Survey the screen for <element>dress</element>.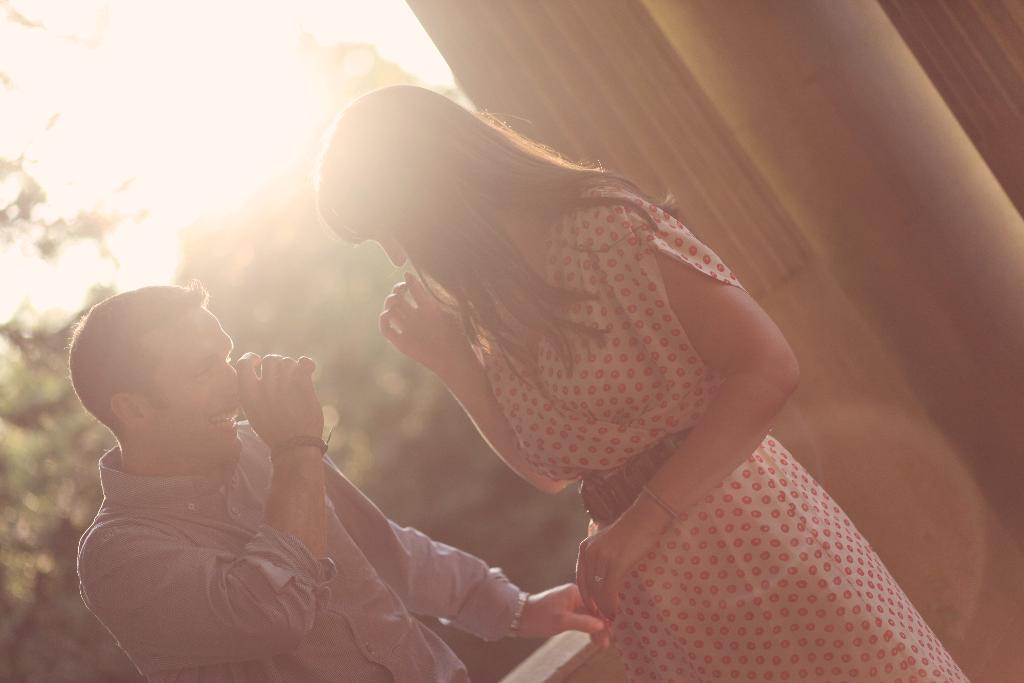
Survey found: [x1=468, y1=176, x2=968, y2=682].
